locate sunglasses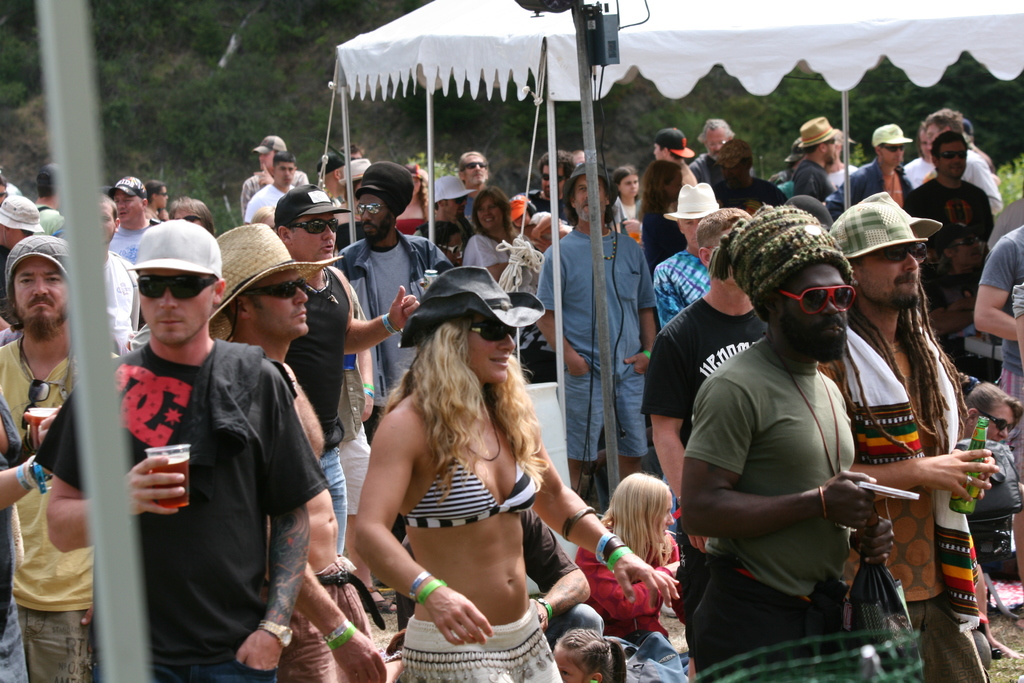
Rect(883, 147, 905, 151)
